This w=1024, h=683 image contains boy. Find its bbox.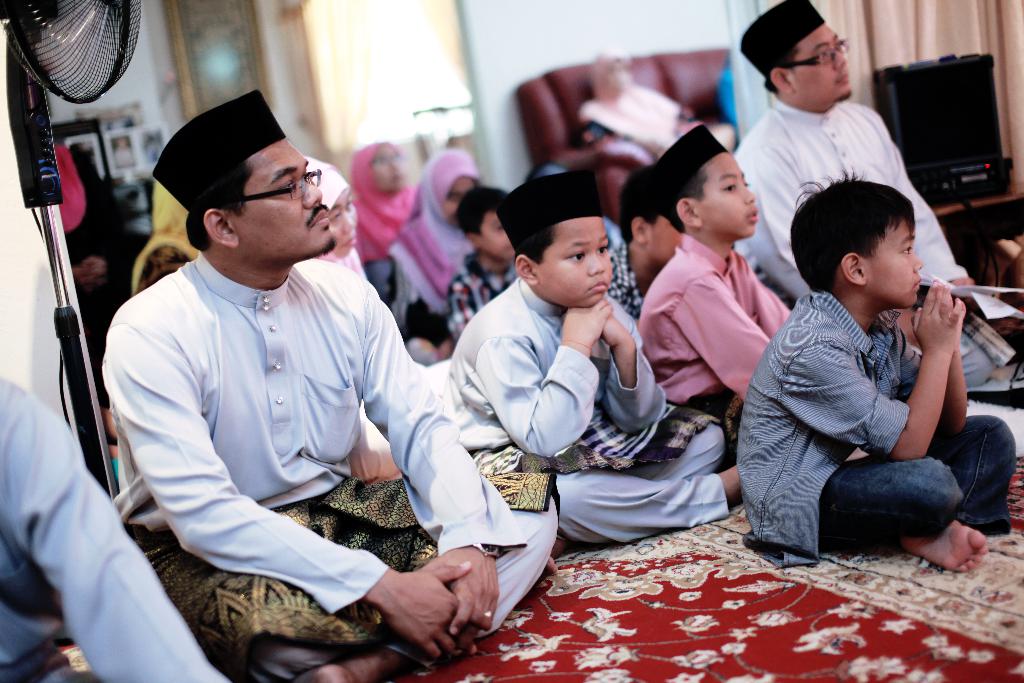
[x1=435, y1=172, x2=741, y2=562].
